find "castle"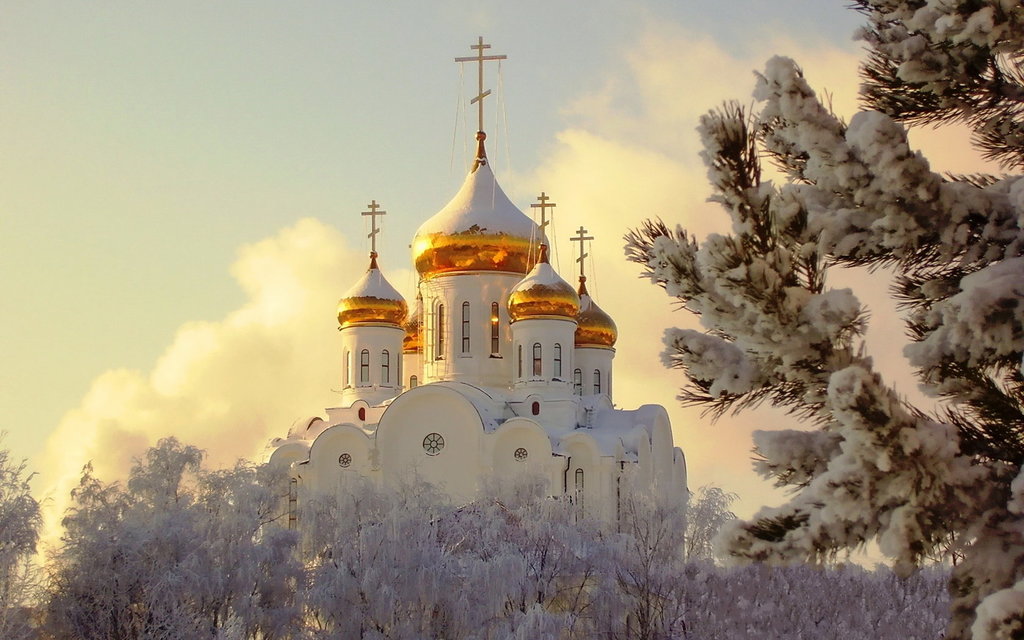
detection(255, 37, 691, 639)
